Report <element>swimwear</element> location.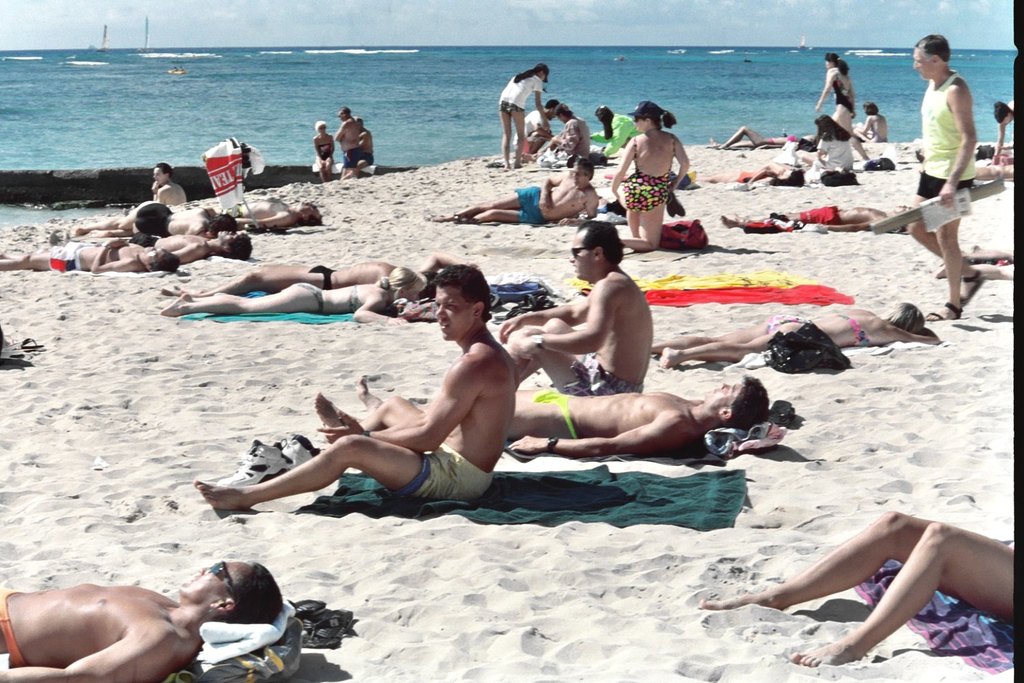
Report: {"x1": 346, "y1": 284, "x2": 367, "y2": 313}.
